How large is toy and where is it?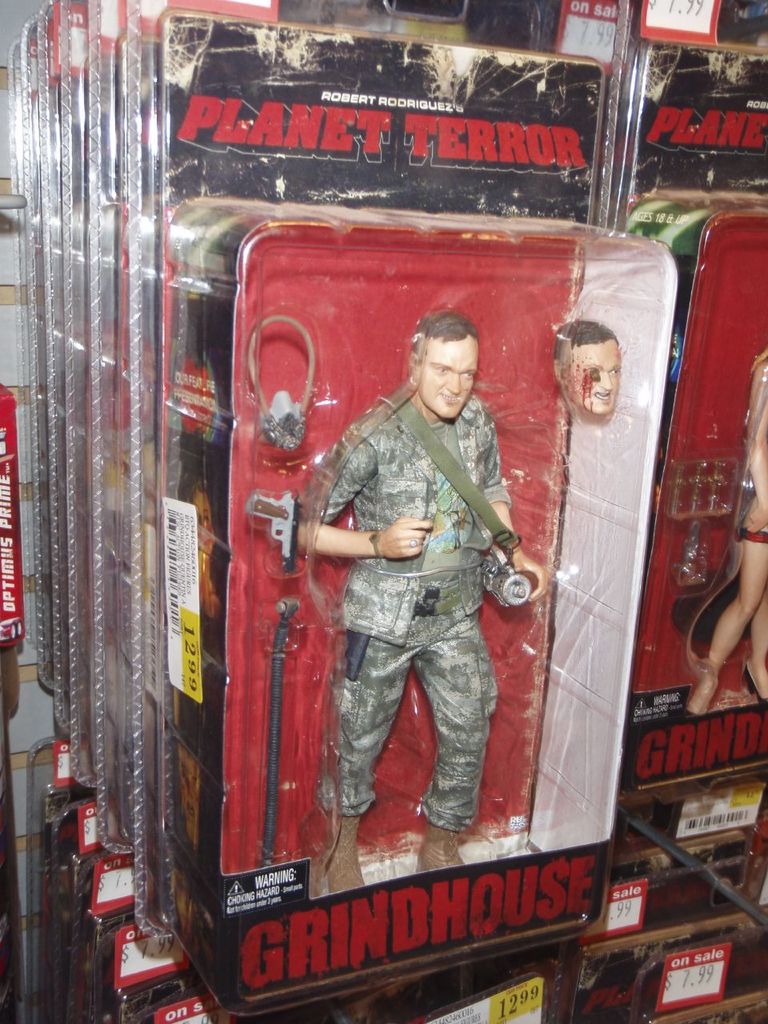
Bounding box: Rect(278, 334, 551, 878).
